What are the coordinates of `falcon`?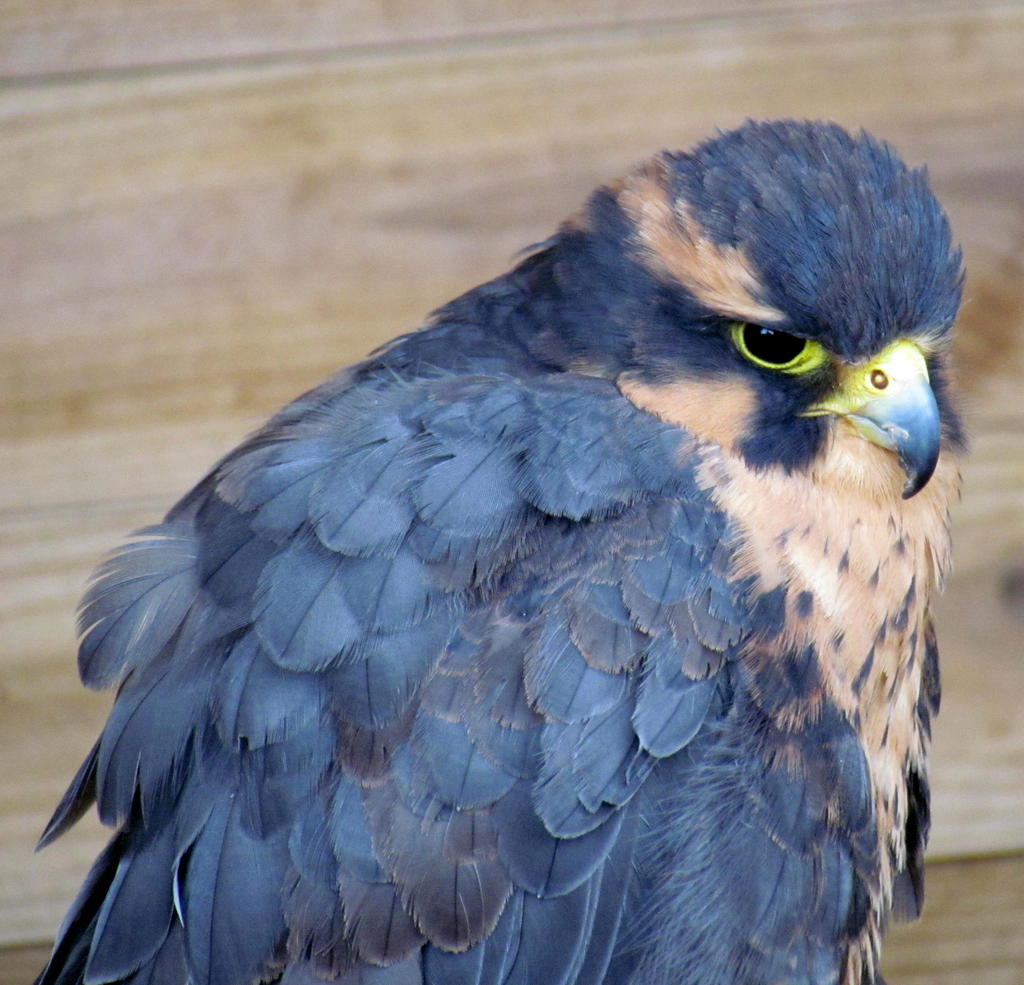
left=27, top=110, right=979, bottom=984.
